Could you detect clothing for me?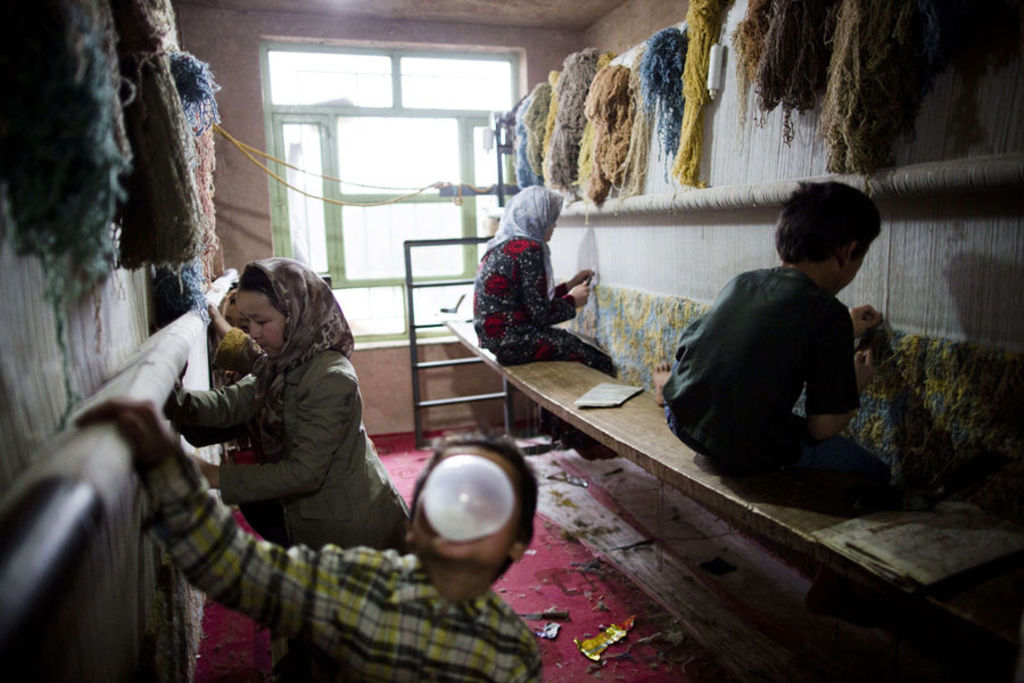
Detection result: (666,230,878,492).
